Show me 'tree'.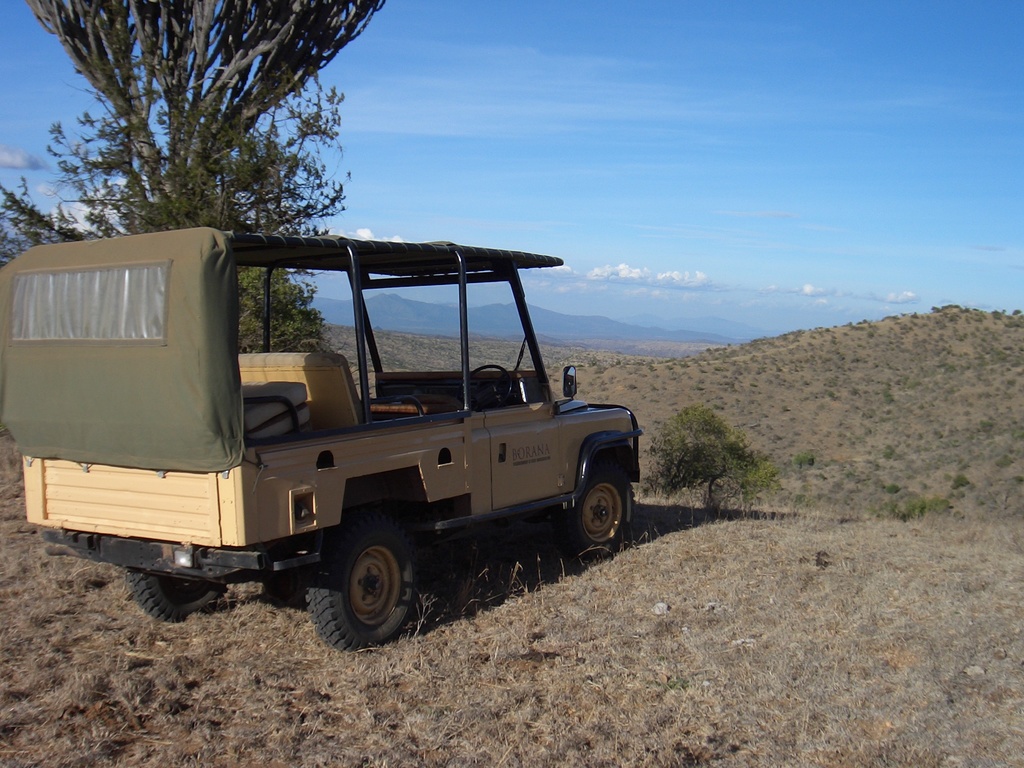
'tree' is here: (left=22, top=0, right=433, bottom=385).
